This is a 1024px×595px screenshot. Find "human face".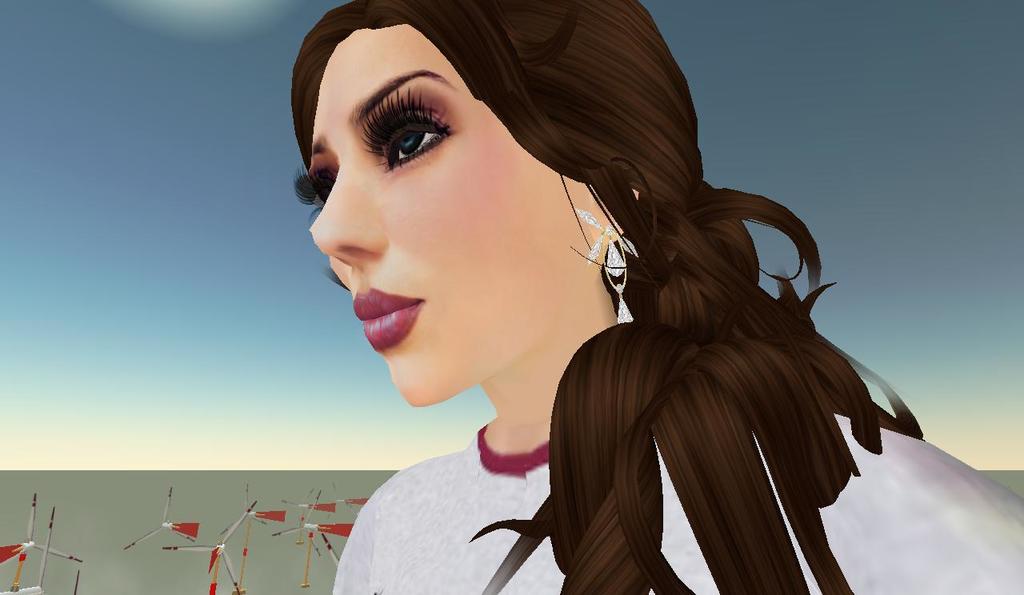
Bounding box: [306, 24, 612, 401].
